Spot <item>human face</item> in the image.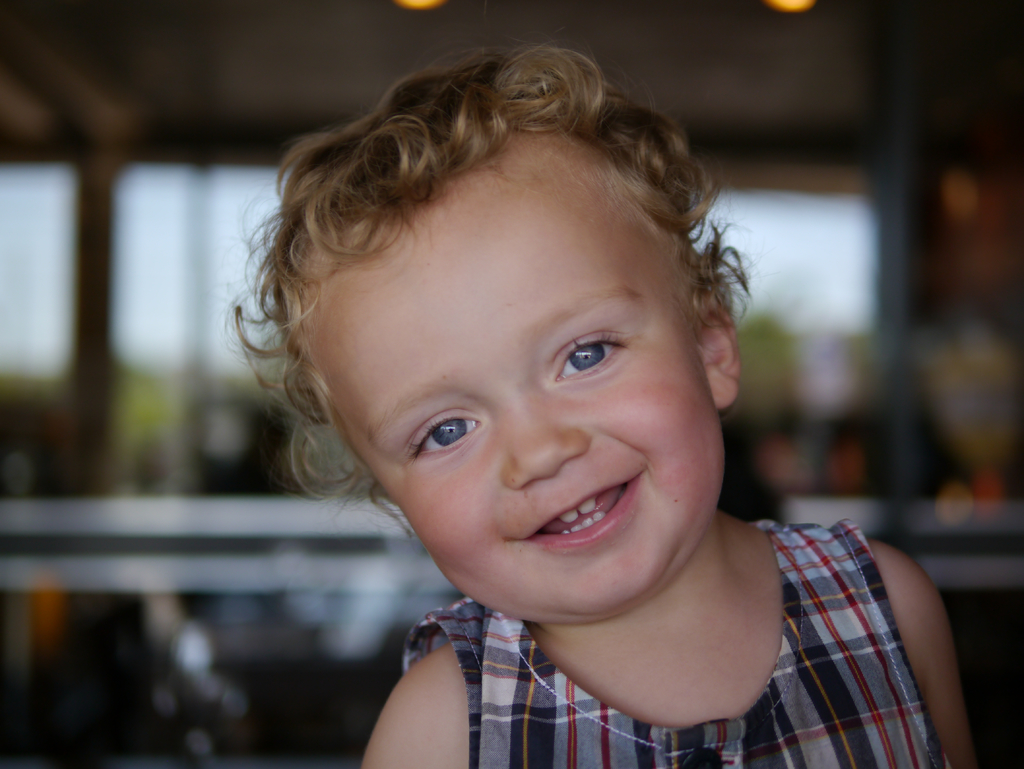
<item>human face</item> found at detection(302, 142, 726, 622).
